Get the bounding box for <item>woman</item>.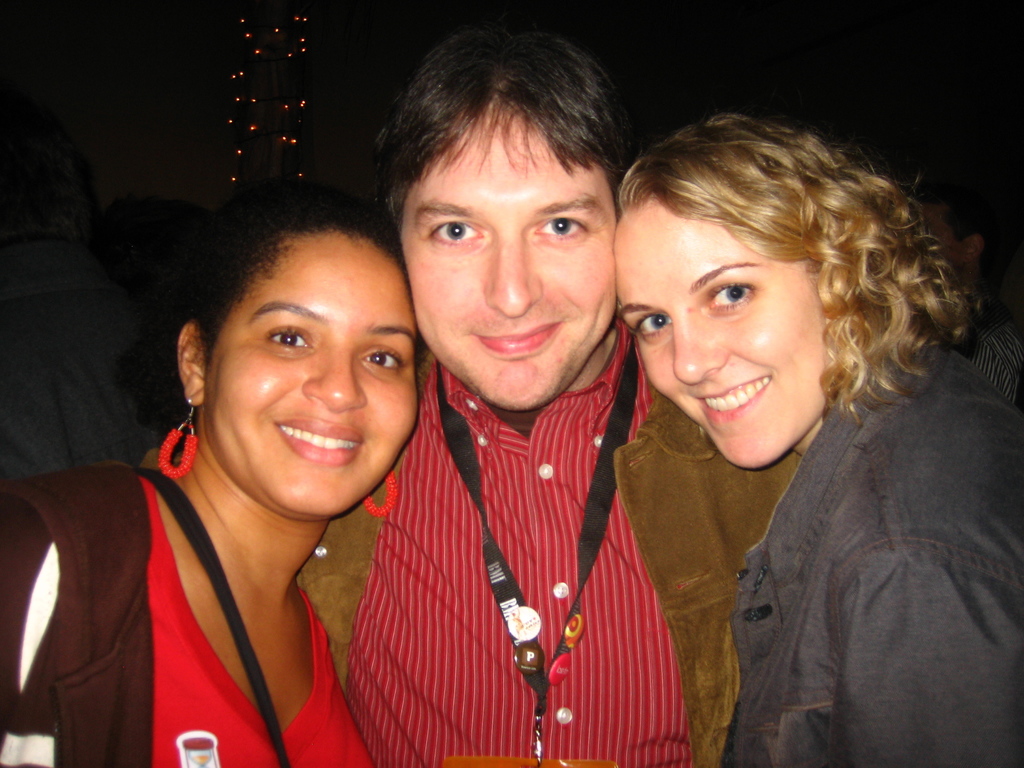
select_region(0, 193, 433, 767).
